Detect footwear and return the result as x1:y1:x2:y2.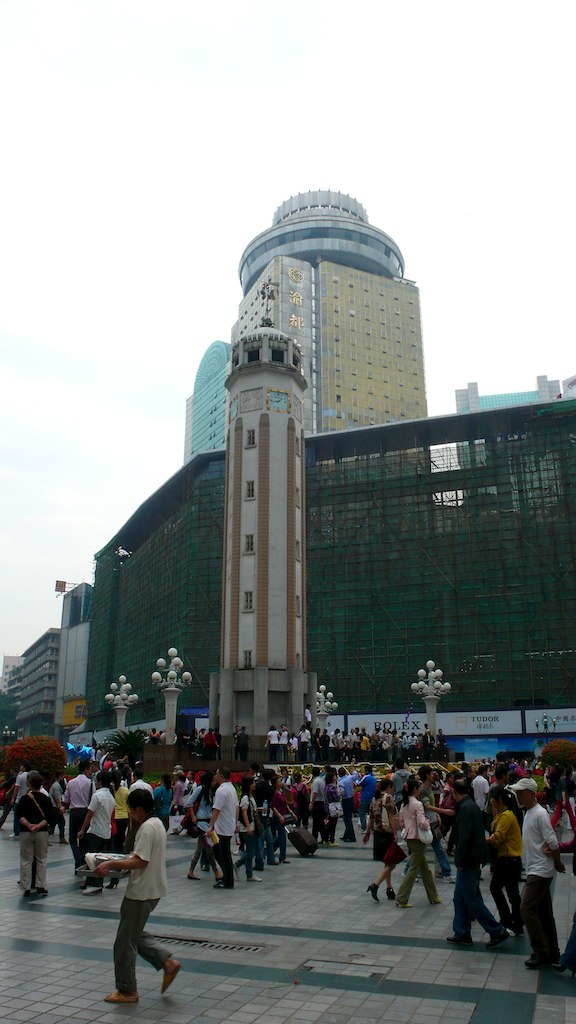
107:989:140:1001.
